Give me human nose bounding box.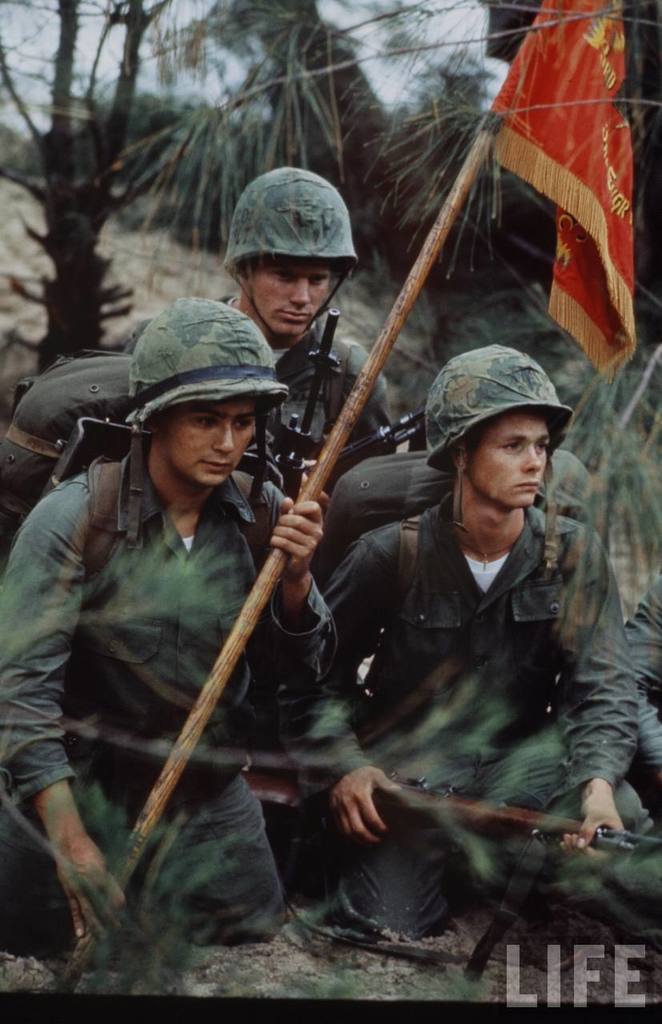
bbox(291, 283, 310, 310).
